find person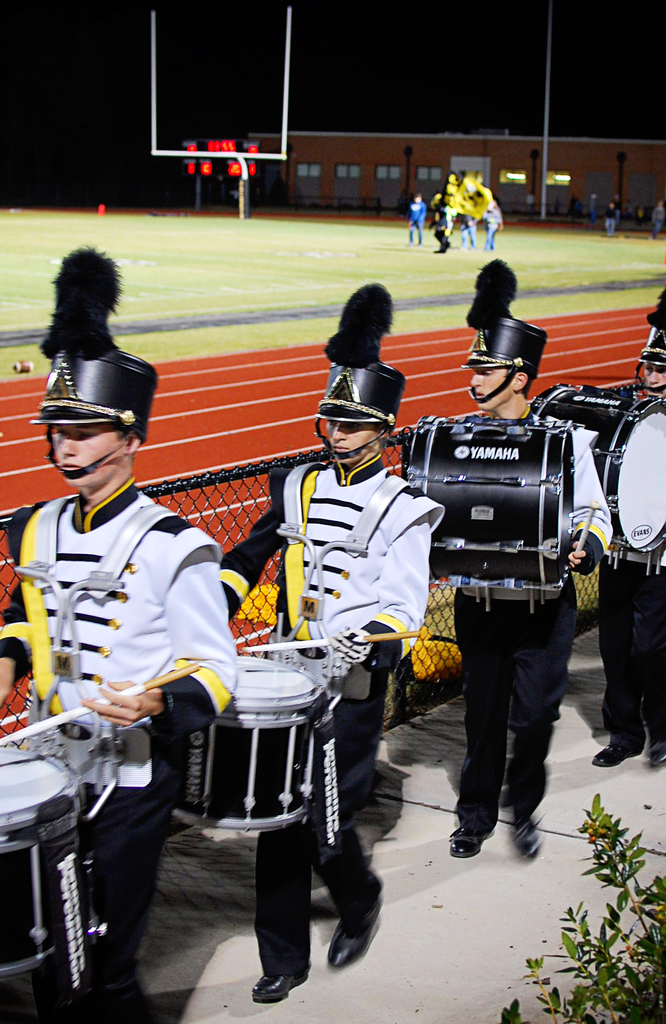
(x1=450, y1=260, x2=612, y2=858)
